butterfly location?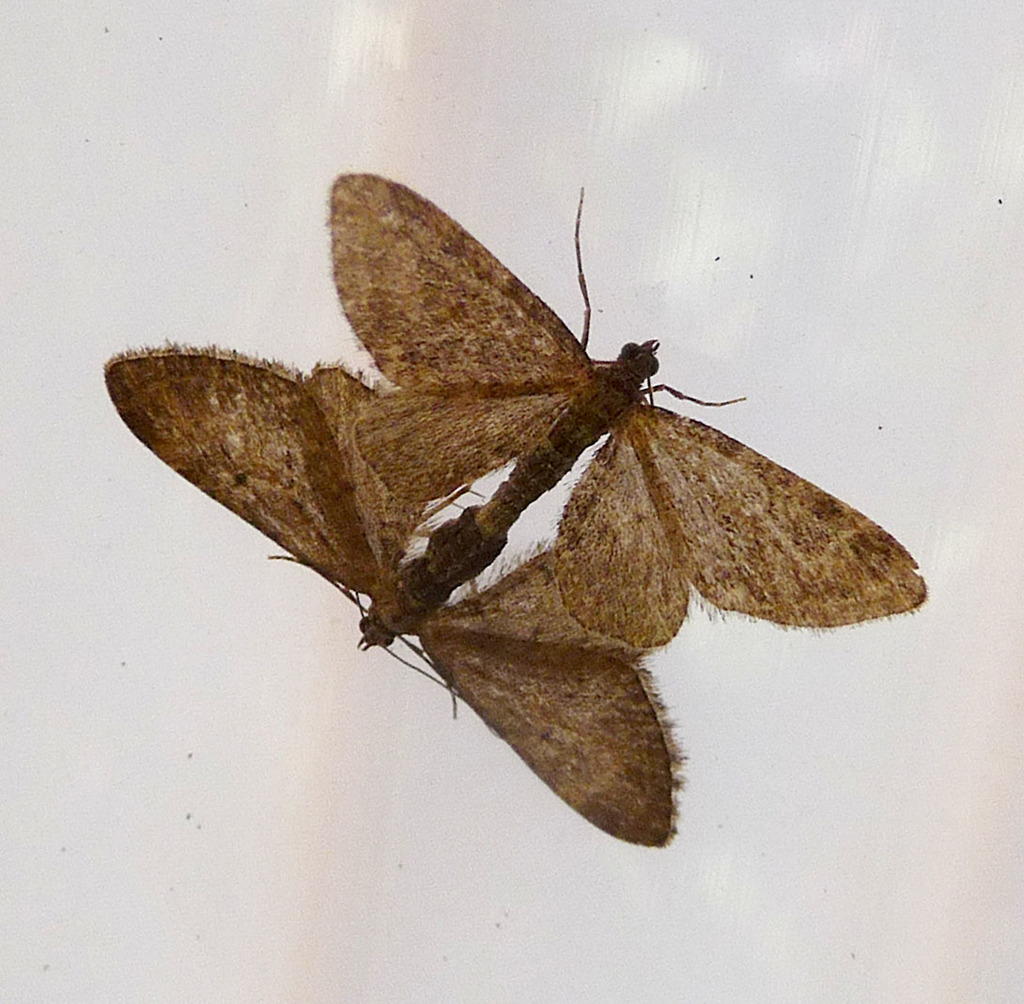
[323,165,931,650]
